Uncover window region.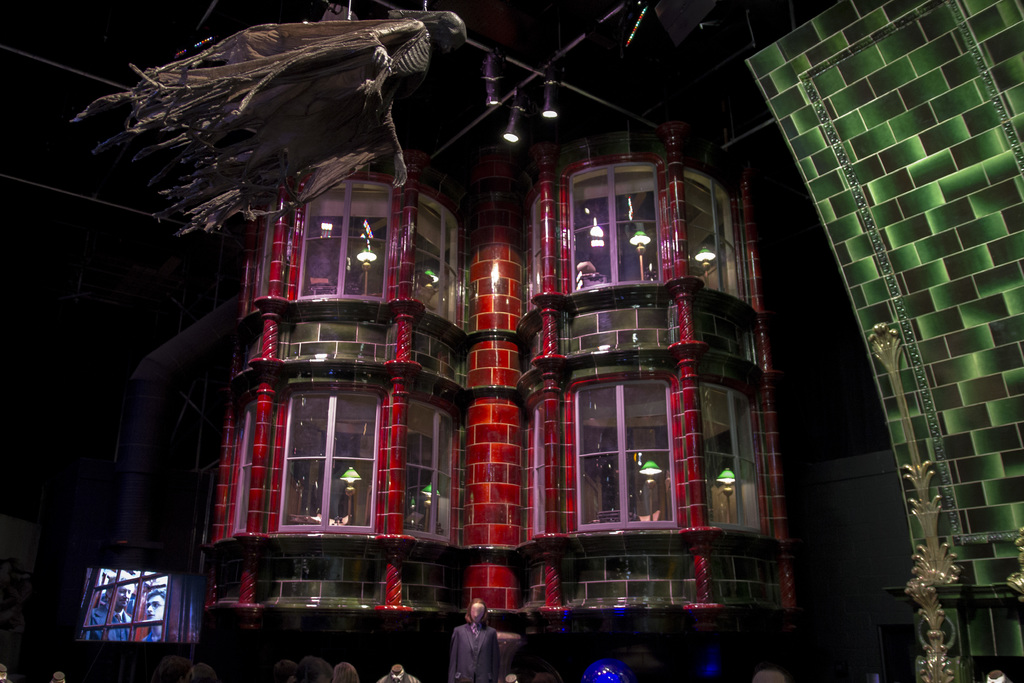
Uncovered: locate(691, 375, 778, 547).
